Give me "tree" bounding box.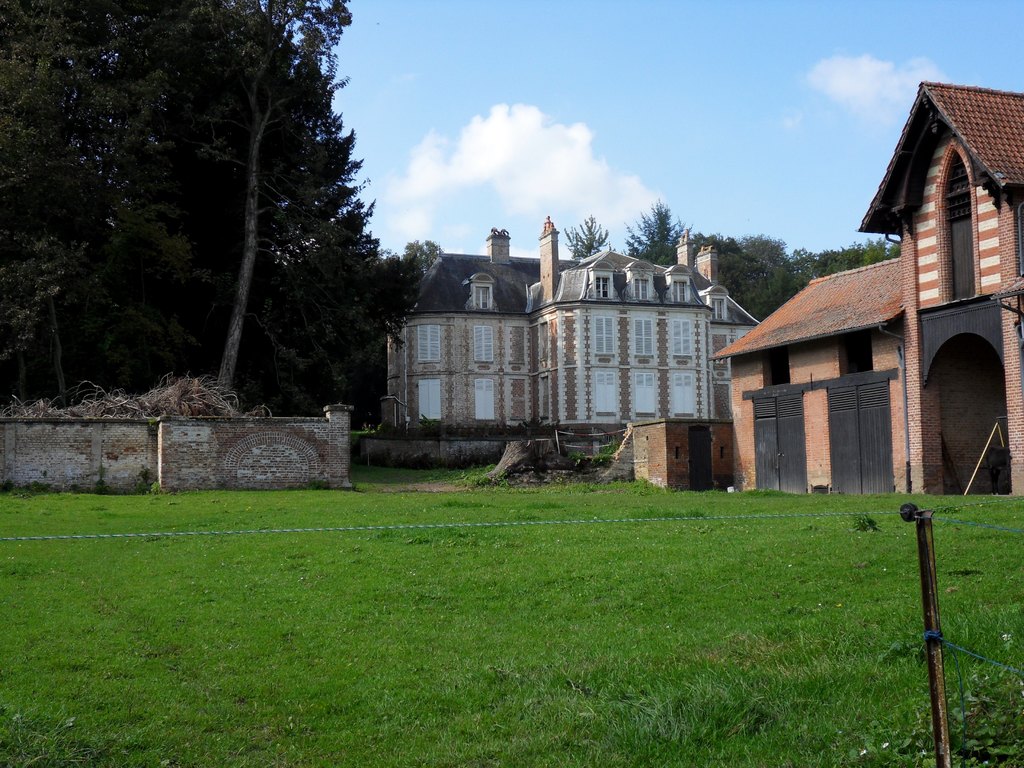
[701, 231, 806, 332].
